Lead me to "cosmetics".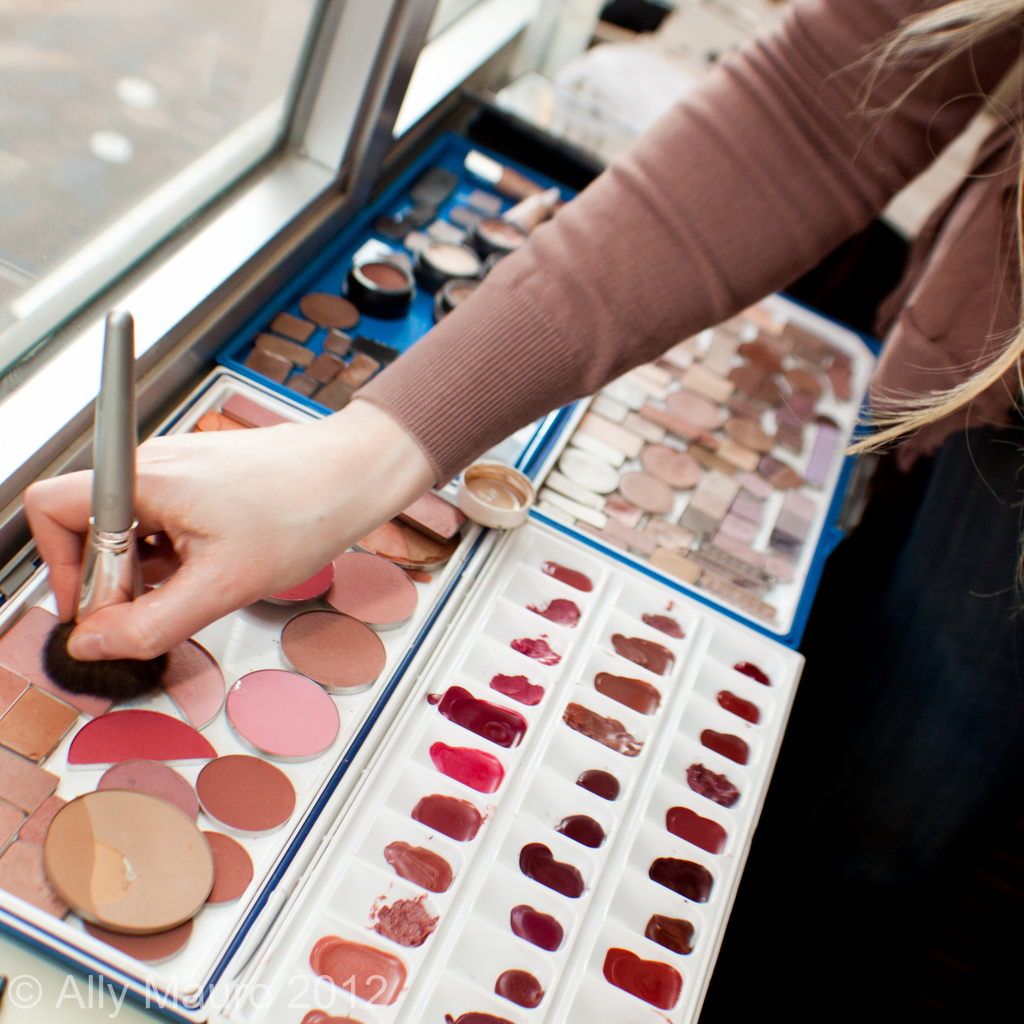
Lead to <bbox>40, 784, 221, 935</bbox>.
